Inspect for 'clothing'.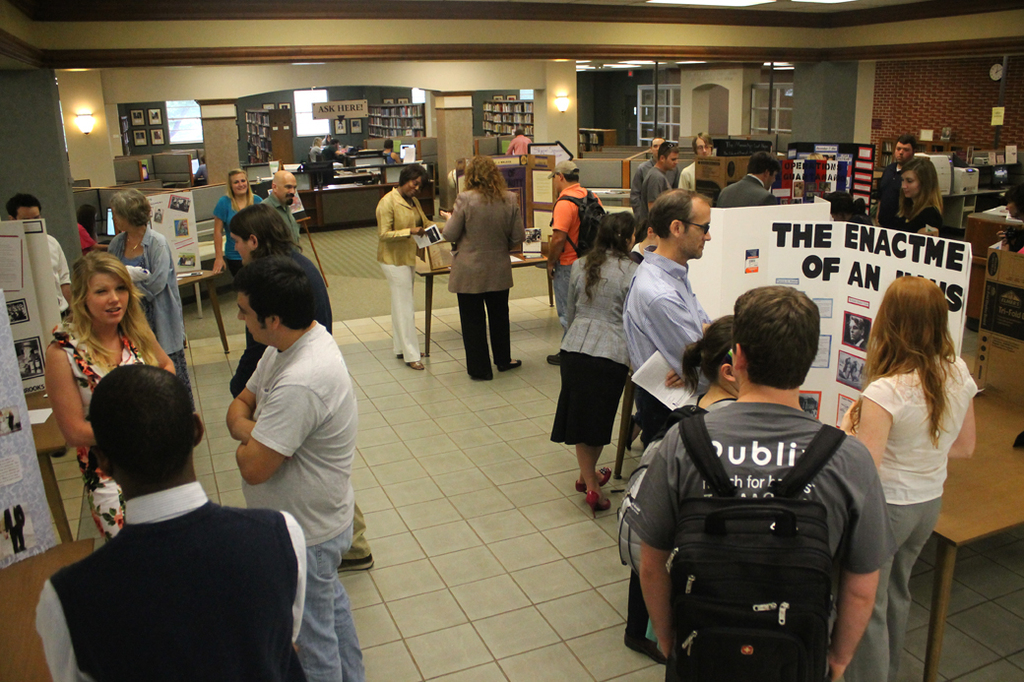
Inspection: 506,134,533,155.
